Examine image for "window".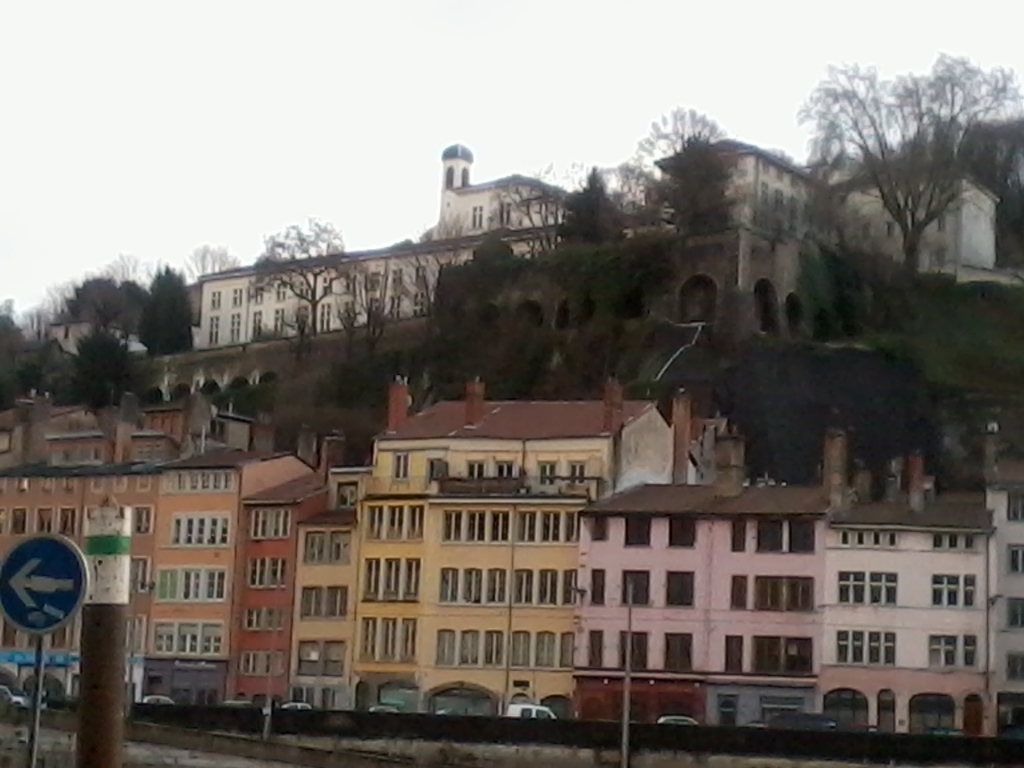
Examination result: region(460, 460, 484, 480).
